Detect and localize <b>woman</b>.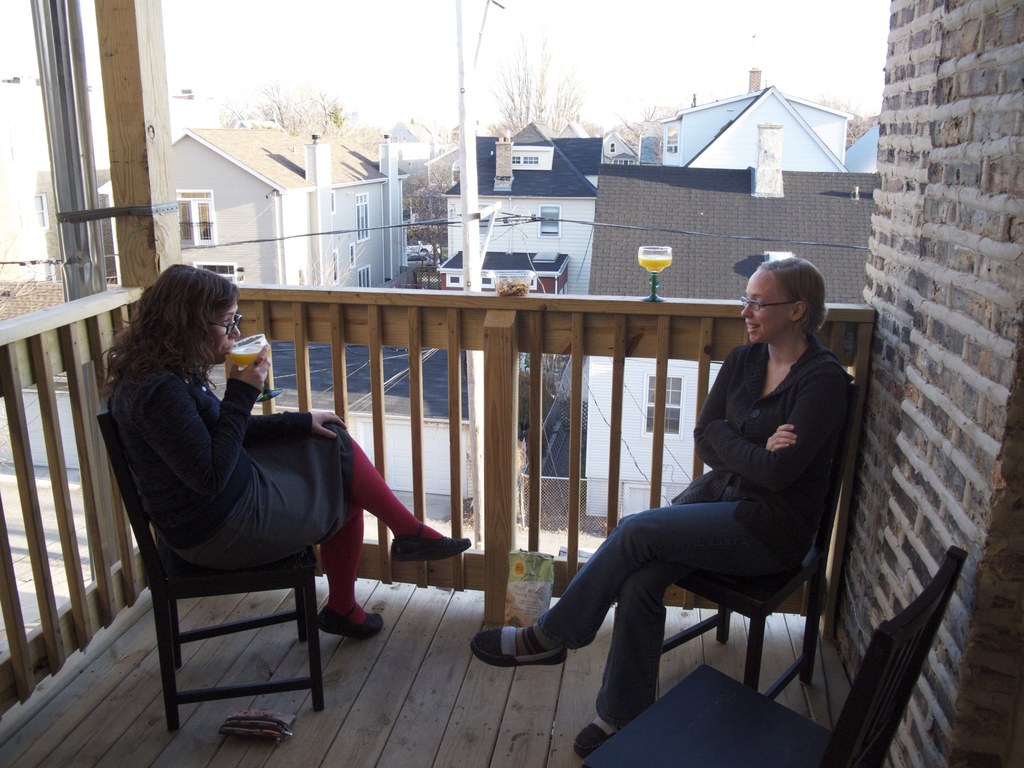
Localized at bbox(467, 254, 854, 757).
